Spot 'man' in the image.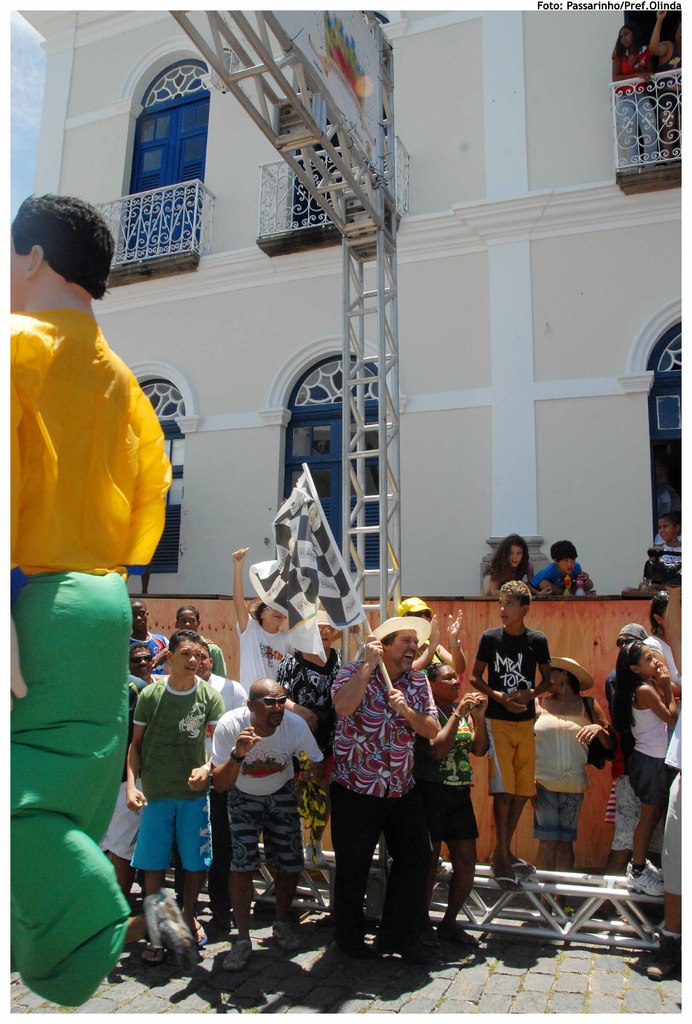
'man' found at (128, 644, 167, 690).
